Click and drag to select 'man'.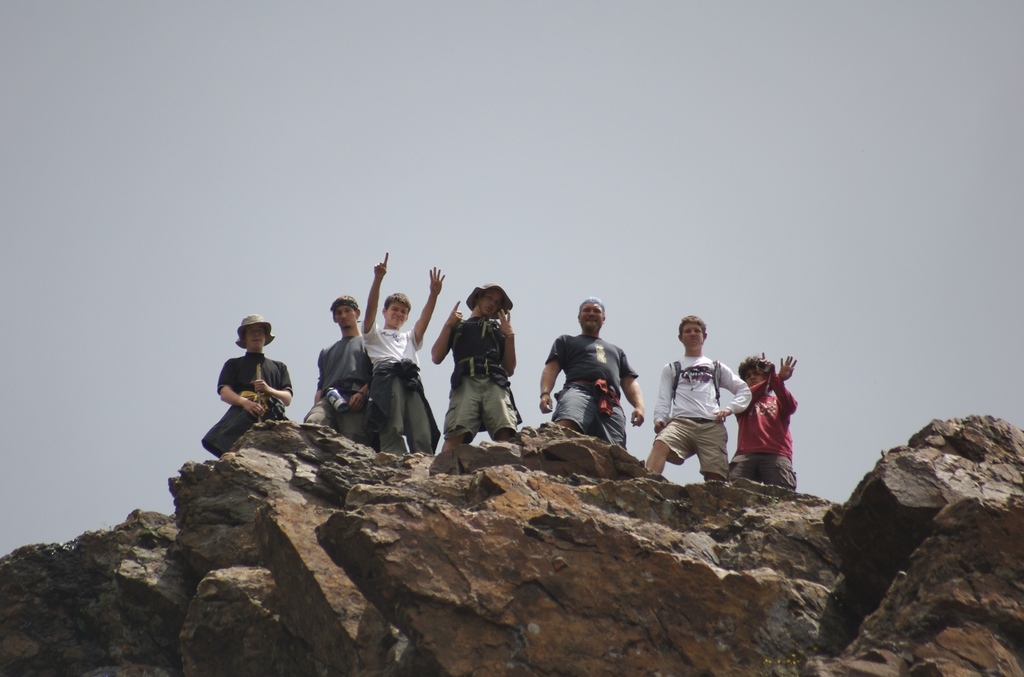
Selection: {"x1": 215, "y1": 314, "x2": 299, "y2": 432}.
